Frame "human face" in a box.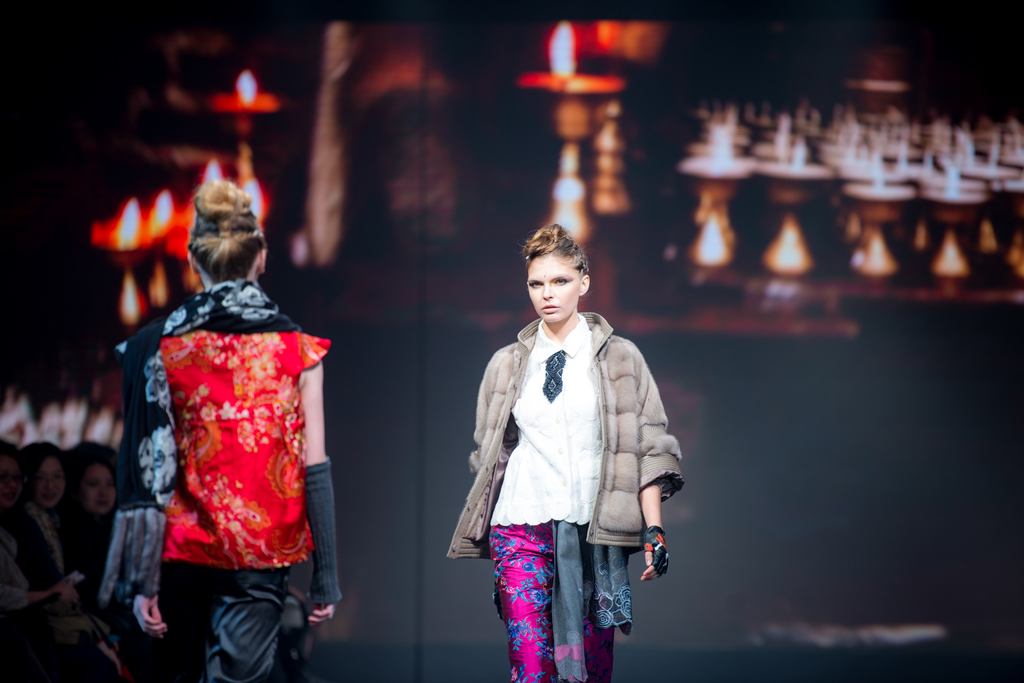
pyautogui.locateOnScreen(527, 254, 582, 325).
